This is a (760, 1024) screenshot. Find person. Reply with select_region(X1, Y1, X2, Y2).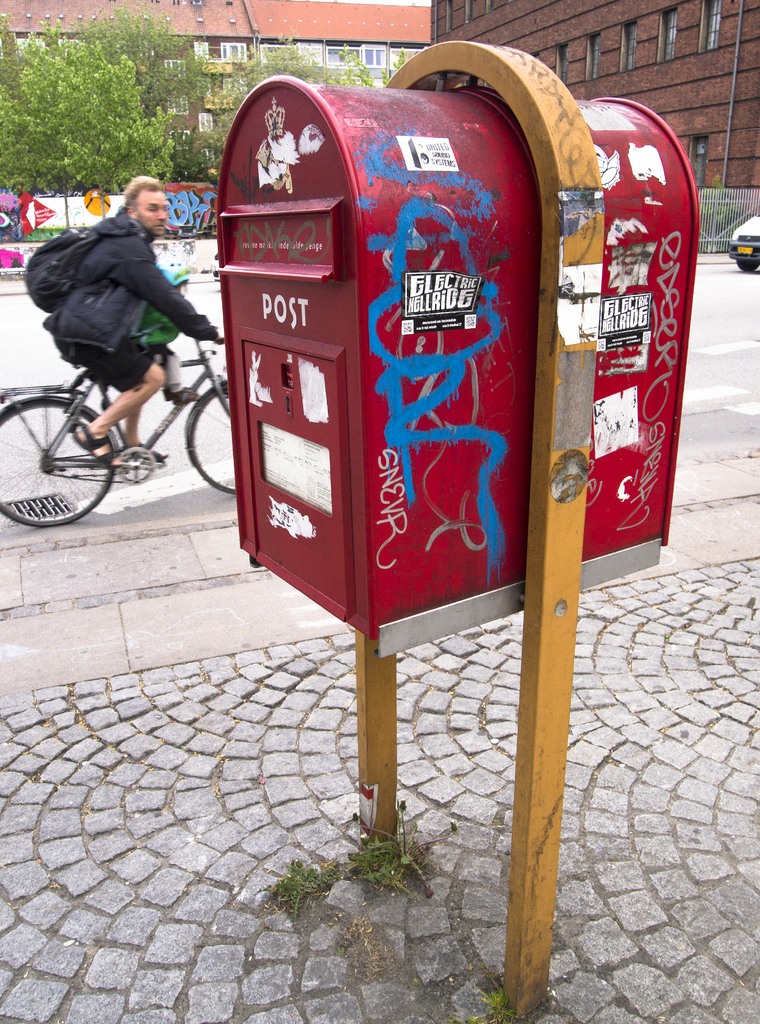
select_region(40, 171, 237, 476).
